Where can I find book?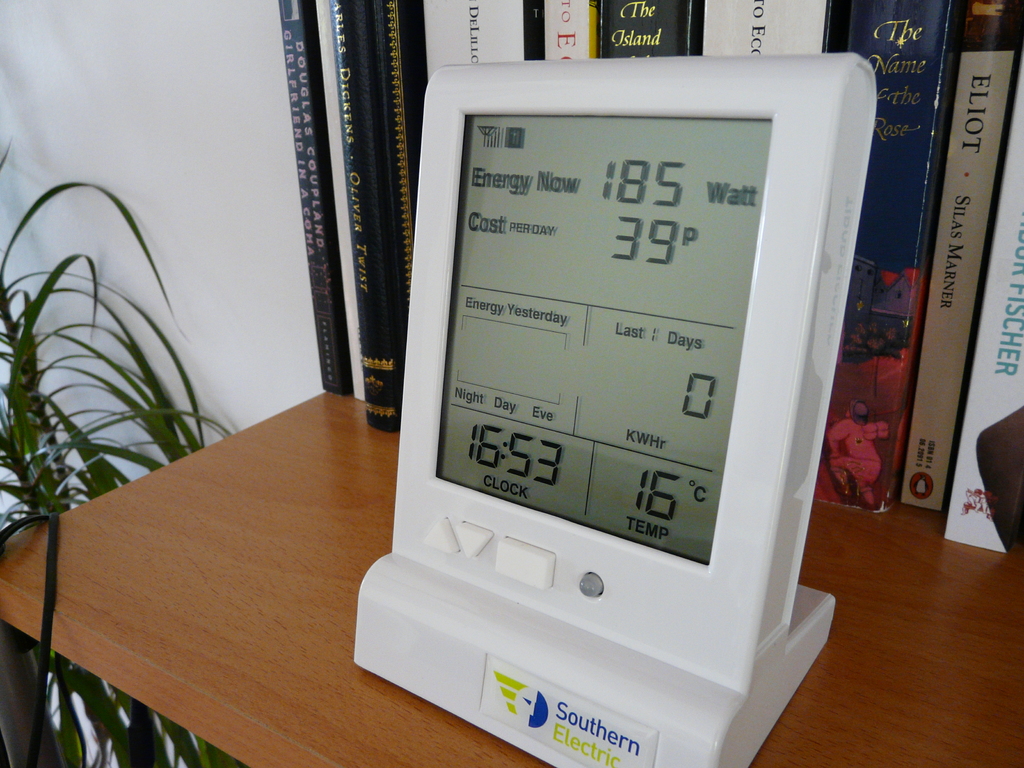
You can find it at 805,0,948,508.
